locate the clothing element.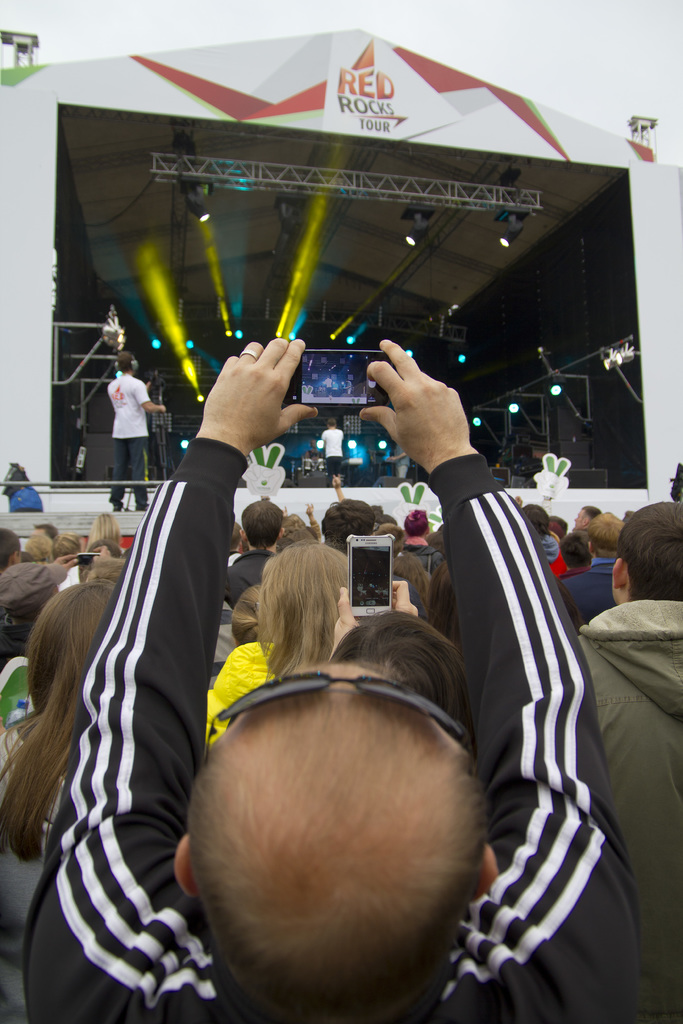
Element bbox: 204,641,276,756.
